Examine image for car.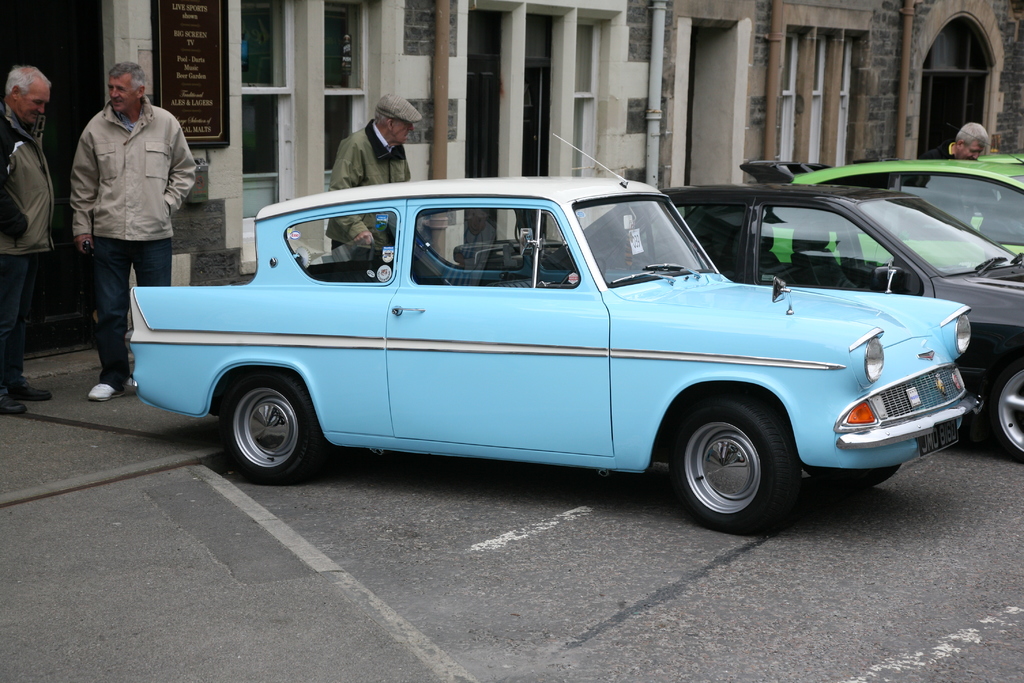
Examination result: bbox=[977, 152, 1023, 163].
